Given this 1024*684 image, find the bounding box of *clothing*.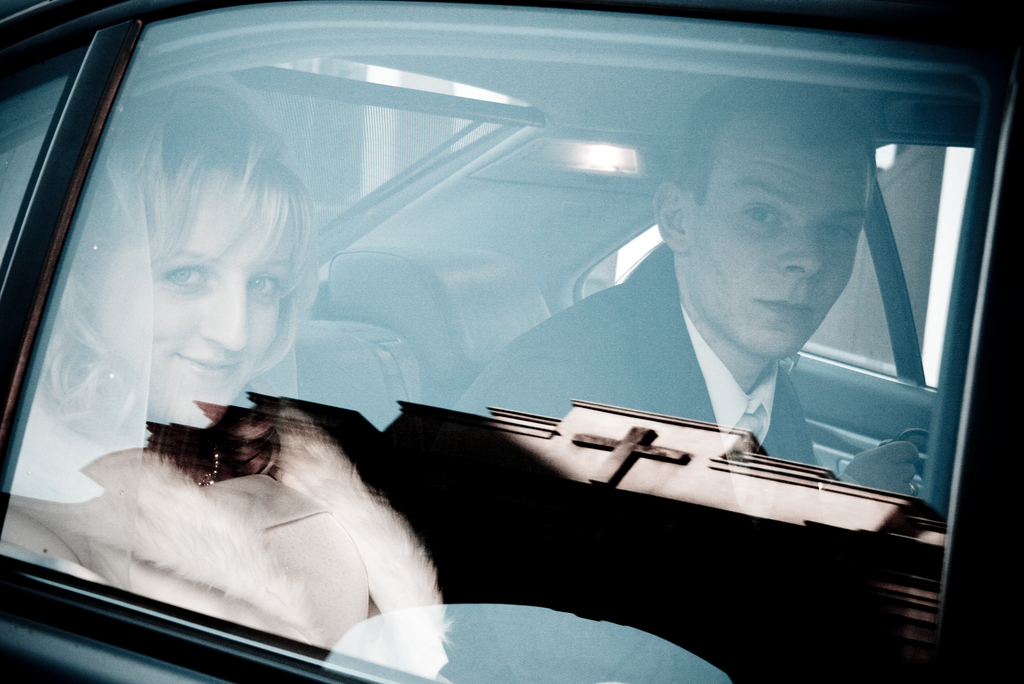
rect(447, 239, 828, 460).
